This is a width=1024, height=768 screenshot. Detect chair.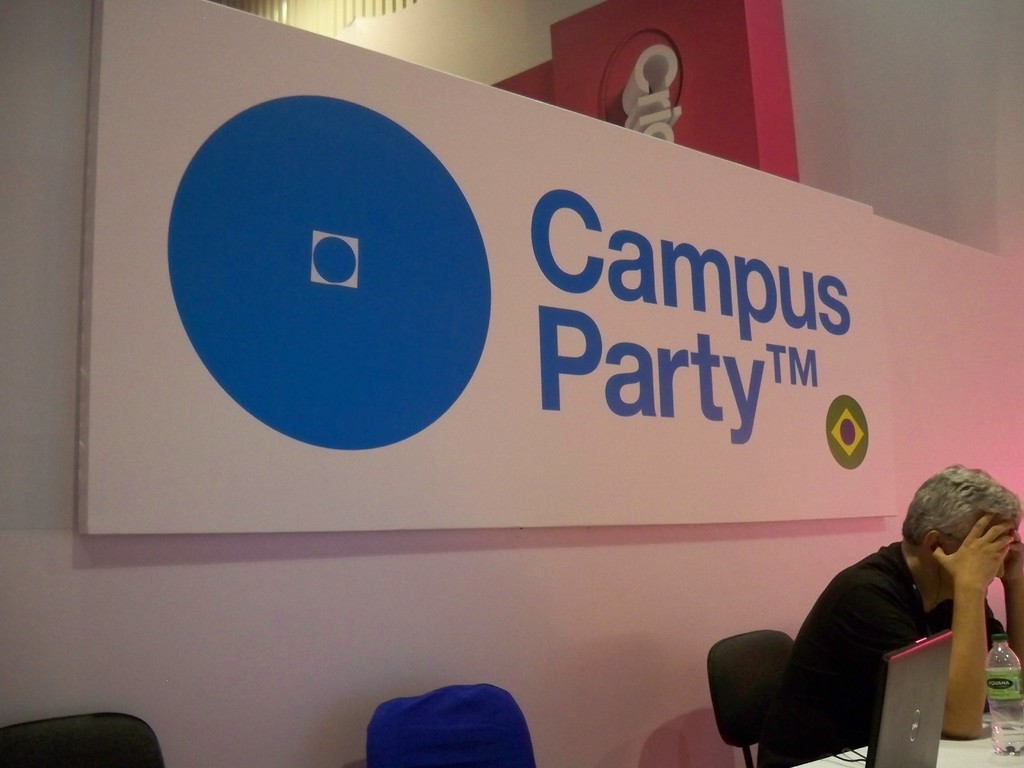
bbox(0, 713, 165, 767).
